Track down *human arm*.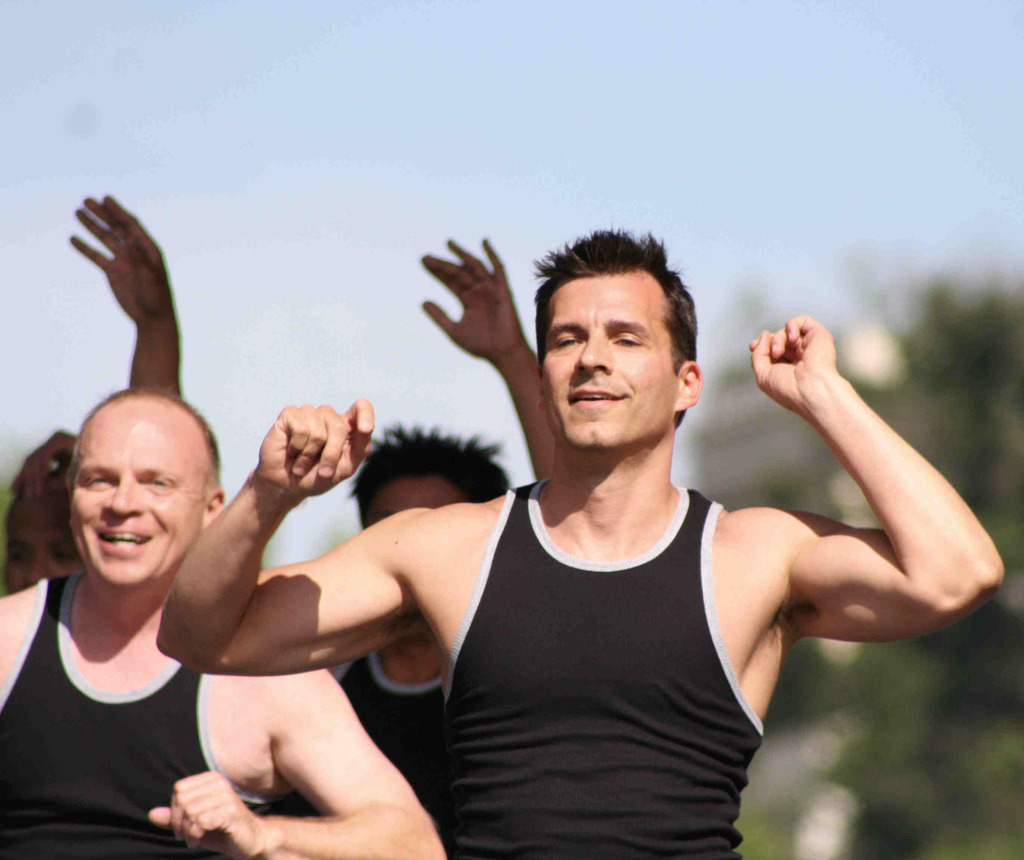
Tracked to bbox=(739, 317, 996, 641).
